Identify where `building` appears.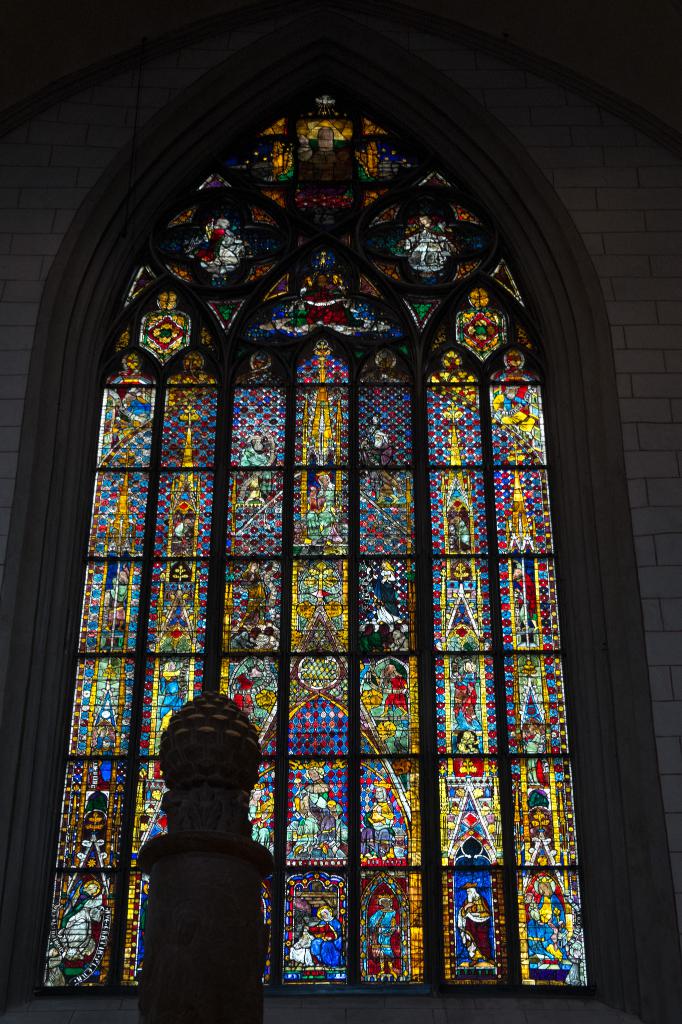
Appears at 1:0:681:1023.
